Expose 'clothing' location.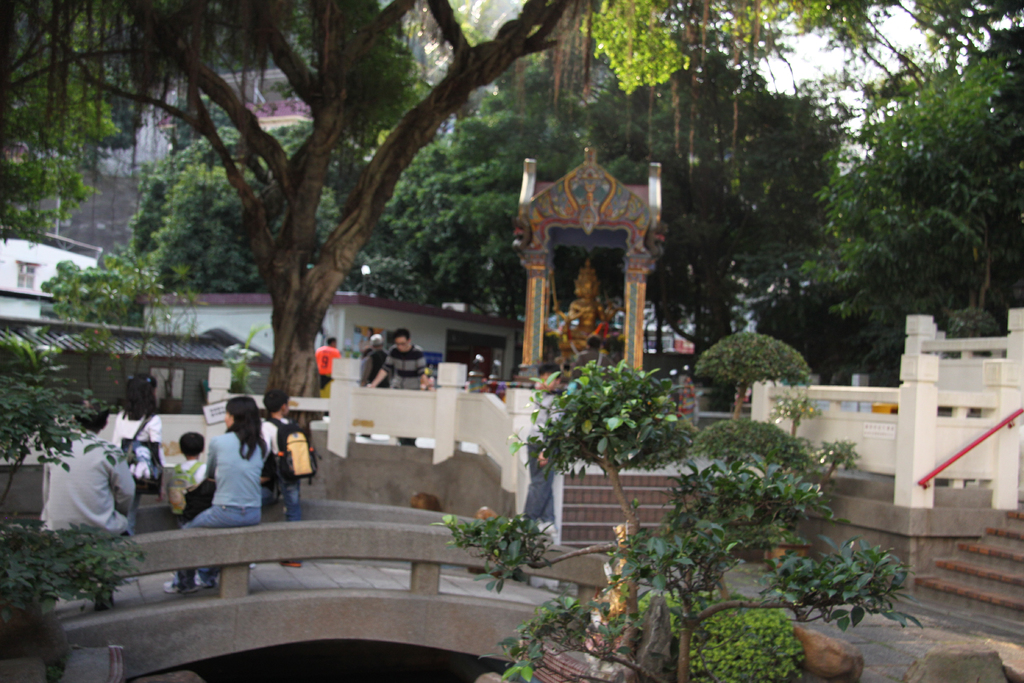
Exposed at bbox=(179, 461, 209, 495).
